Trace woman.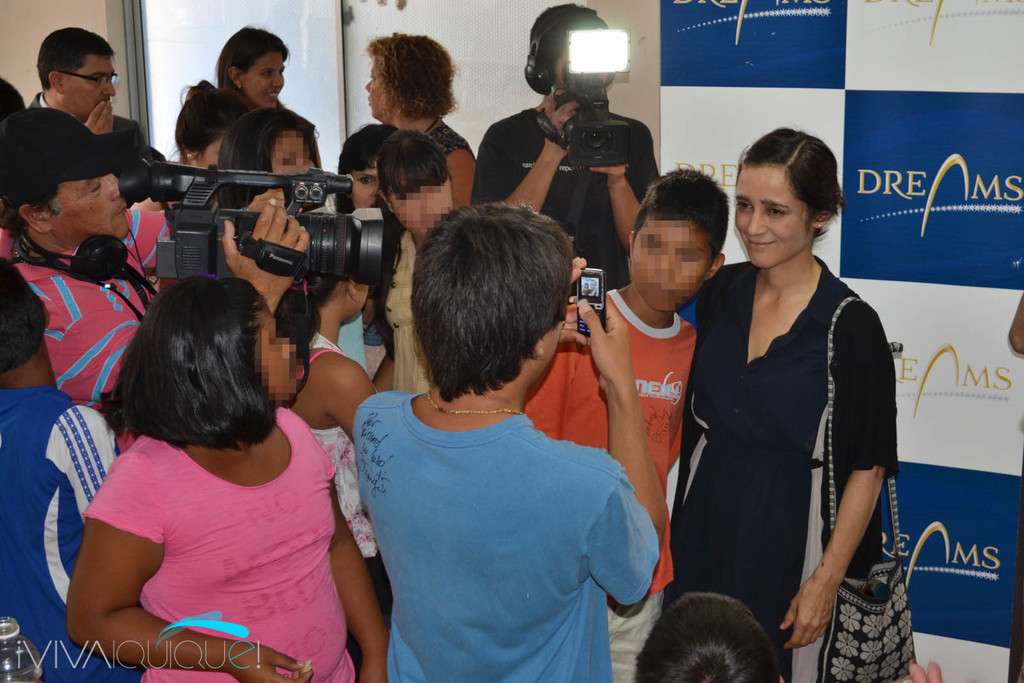
Traced to (x1=666, y1=141, x2=890, y2=679).
